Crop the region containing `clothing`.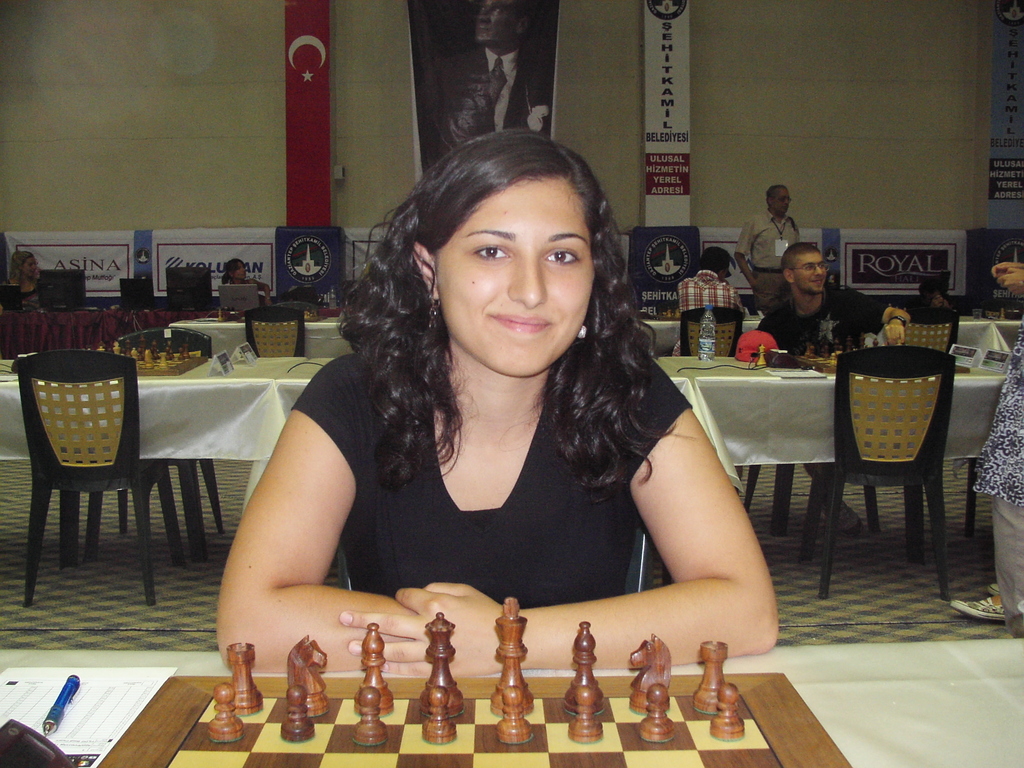
Crop region: region(291, 326, 699, 586).
